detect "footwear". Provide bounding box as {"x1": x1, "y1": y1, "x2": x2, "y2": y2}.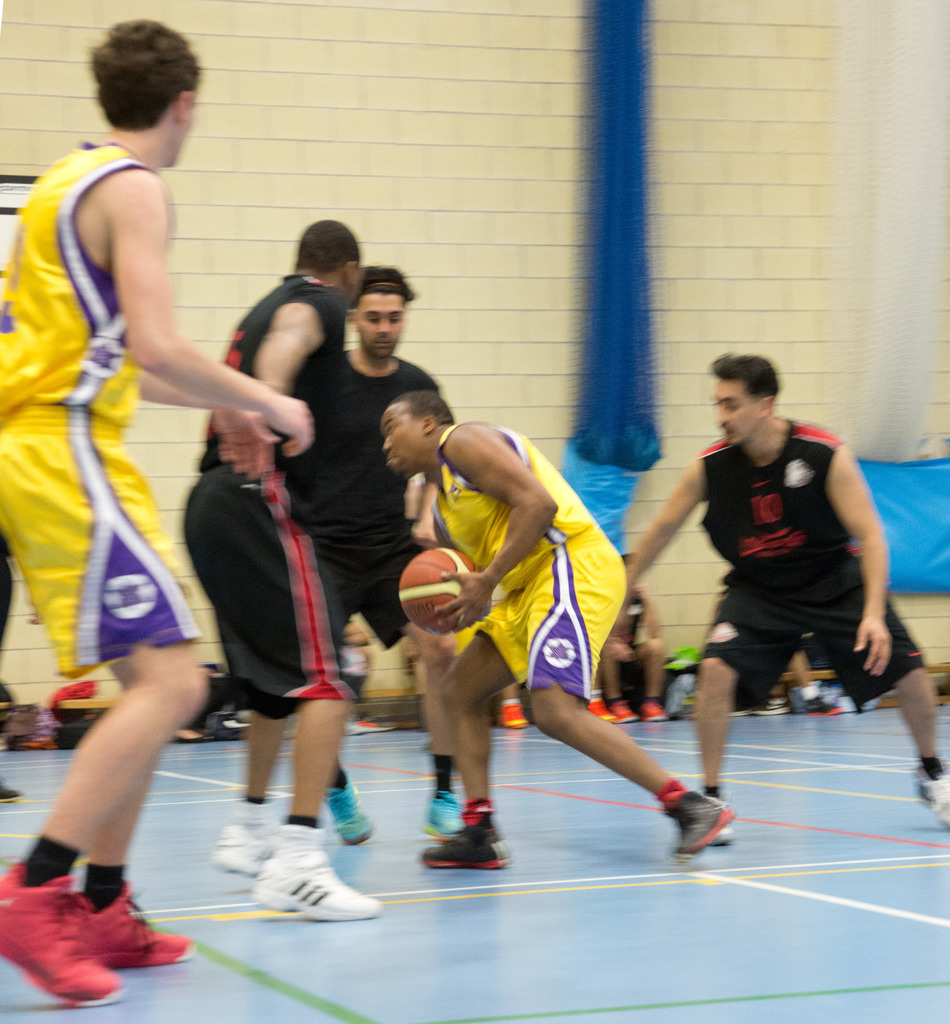
{"x1": 637, "y1": 706, "x2": 670, "y2": 720}.
